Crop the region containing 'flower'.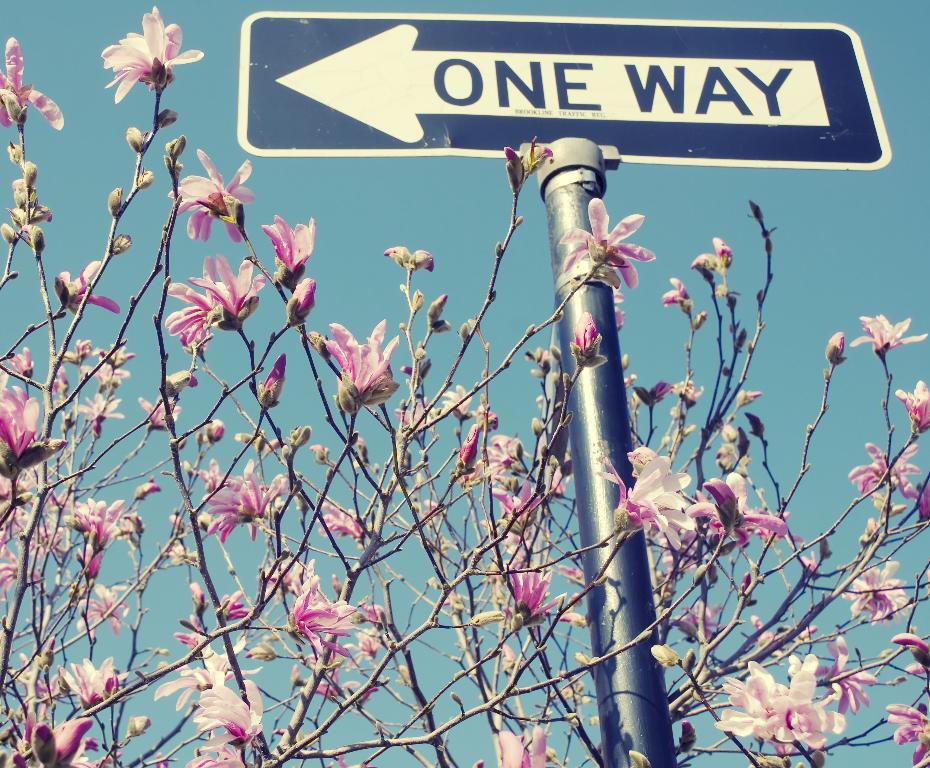
Crop region: x1=0, y1=548, x2=31, y2=595.
